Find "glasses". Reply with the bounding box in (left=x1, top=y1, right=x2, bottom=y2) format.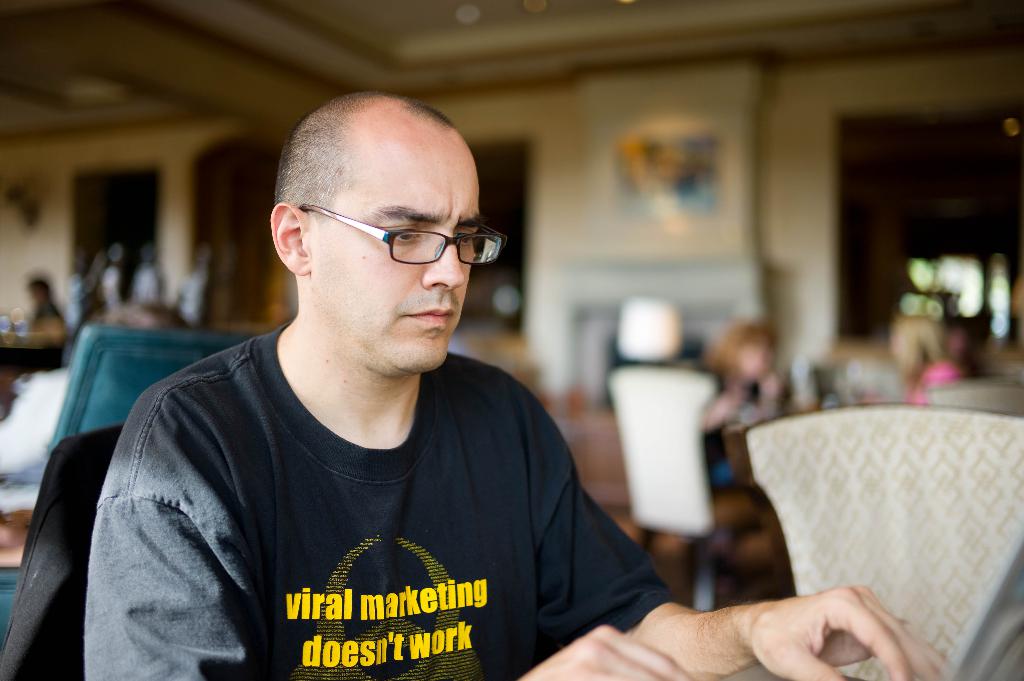
(left=280, top=200, right=496, bottom=268).
